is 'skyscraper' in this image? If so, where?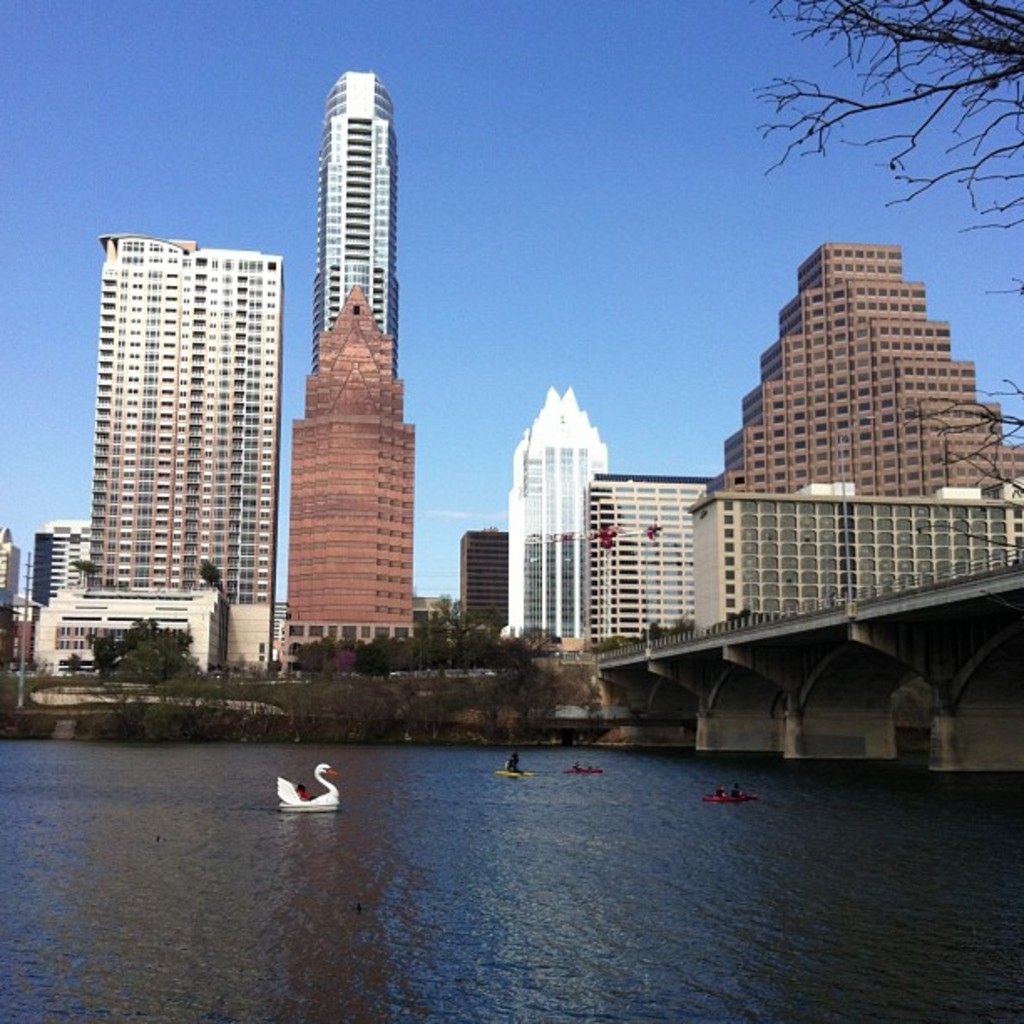
Yes, at 701, 221, 1011, 549.
